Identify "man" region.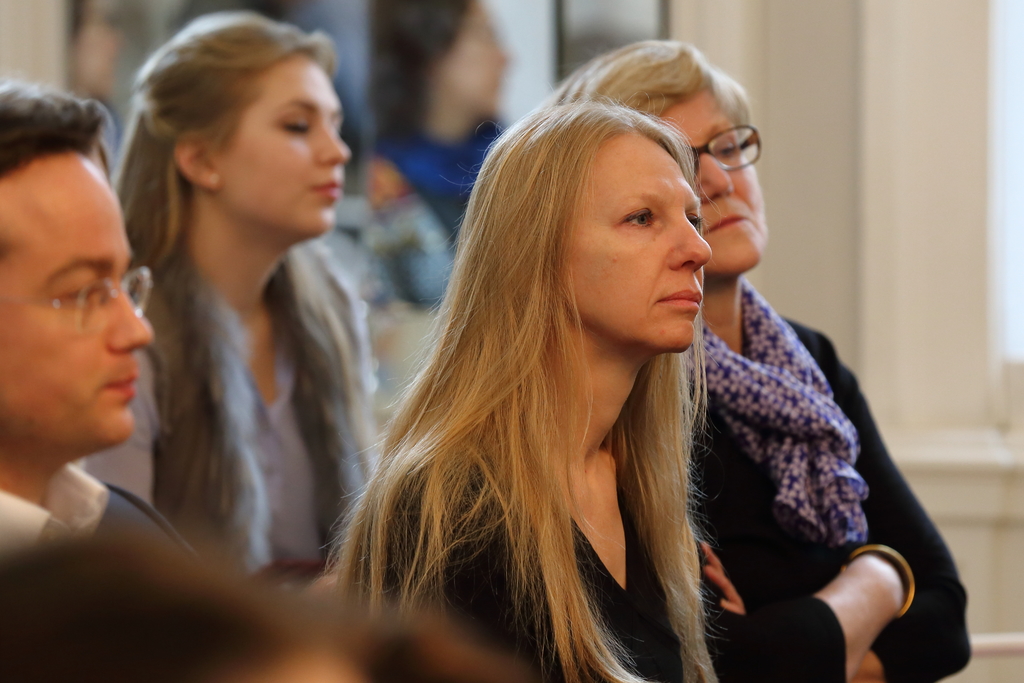
Region: select_region(0, 99, 196, 621).
